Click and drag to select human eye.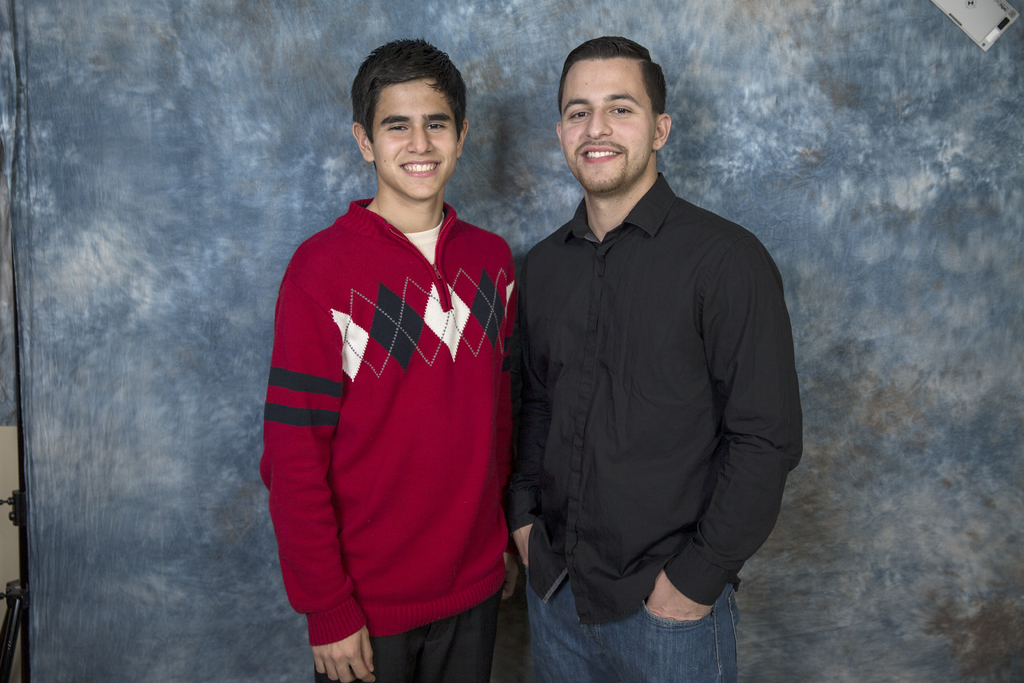
Selection: {"left": 568, "top": 106, "right": 592, "bottom": 123}.
